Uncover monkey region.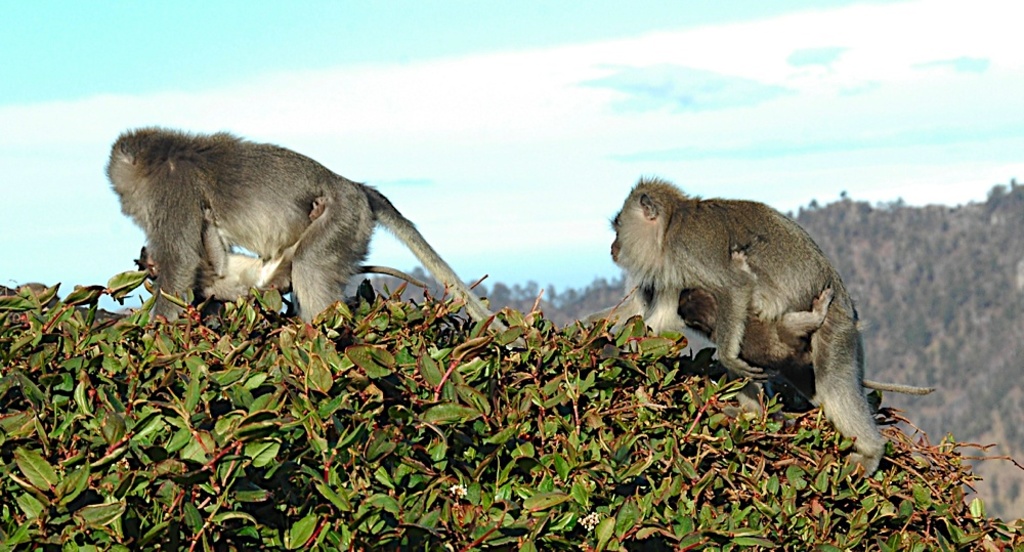
Uncovered: pyautogui.locateOnScreen(610, 272, 937, 395).
